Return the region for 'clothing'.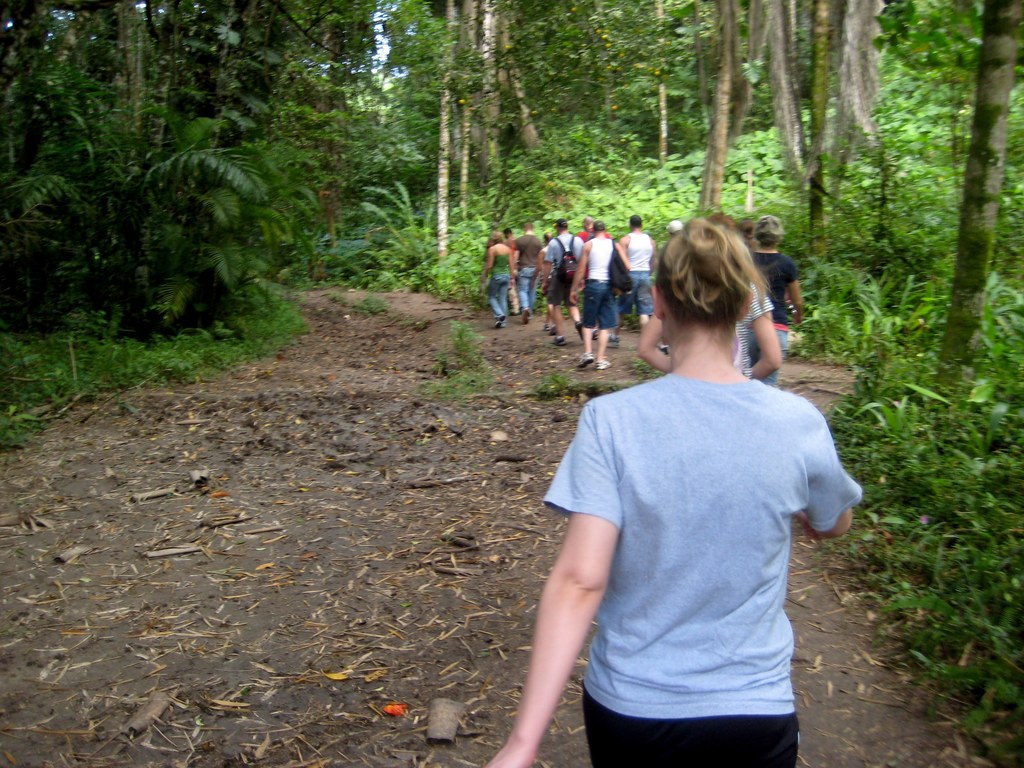
pyautogui.locateOnScreen(742, 248, 798, 387).
